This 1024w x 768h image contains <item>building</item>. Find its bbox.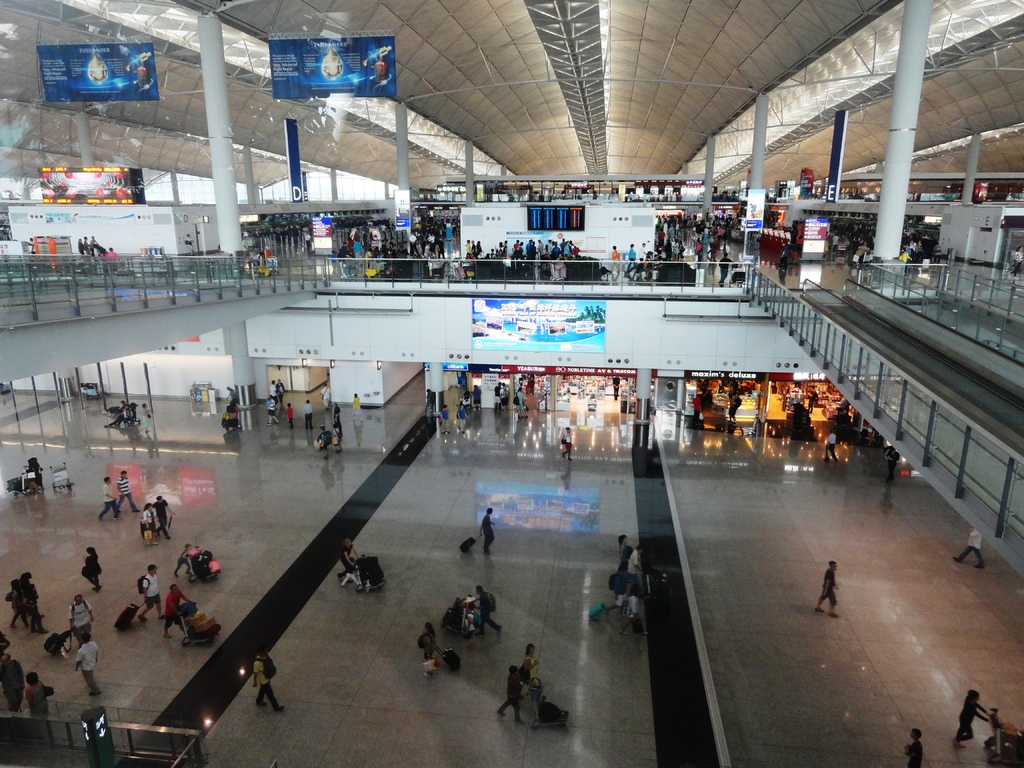
(0, 0, 1023, 767).
